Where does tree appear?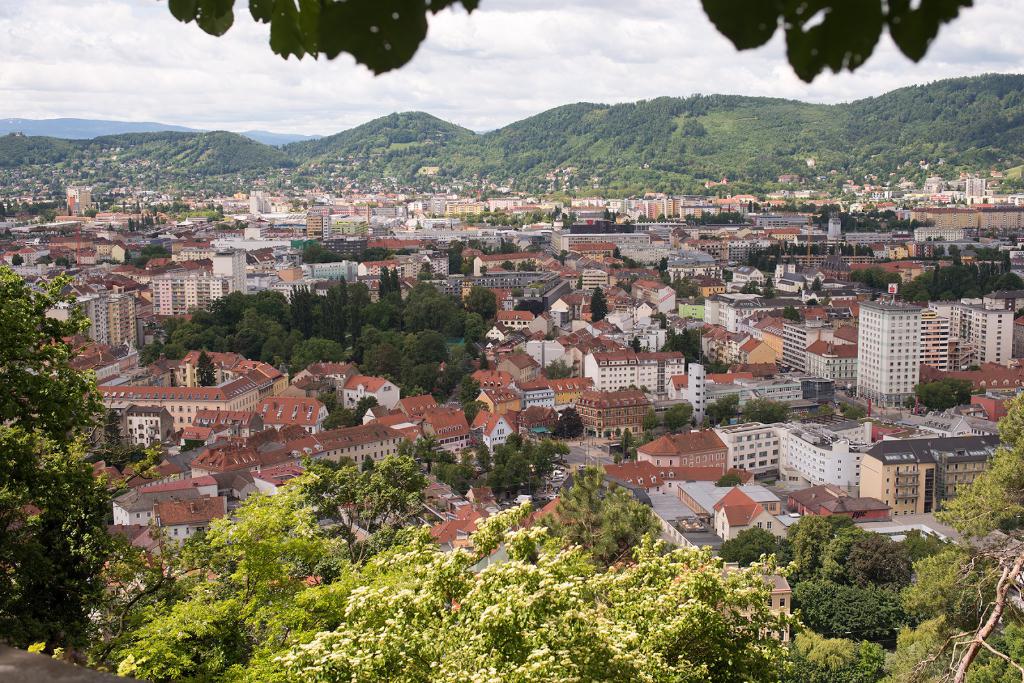
Appears at 610, 244, 620, 255.
